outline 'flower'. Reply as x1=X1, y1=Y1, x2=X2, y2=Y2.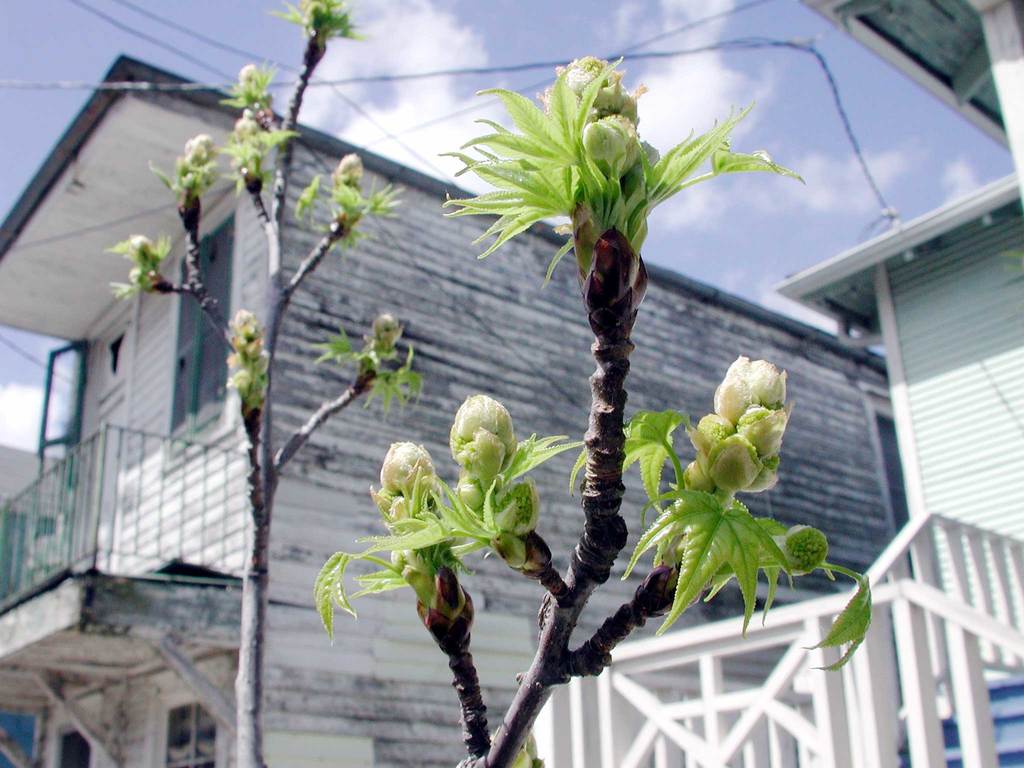
x1=178, y1=136, x2=218, y2=193.
